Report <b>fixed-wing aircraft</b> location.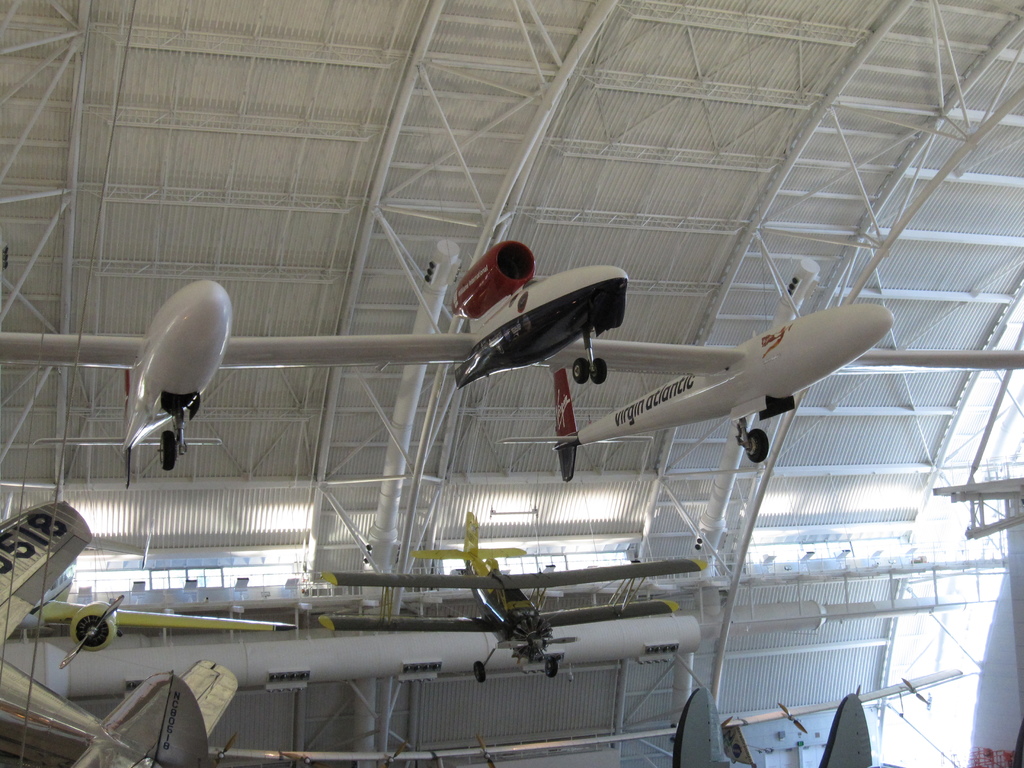
Report: locate(0, 240, 897, 466).
